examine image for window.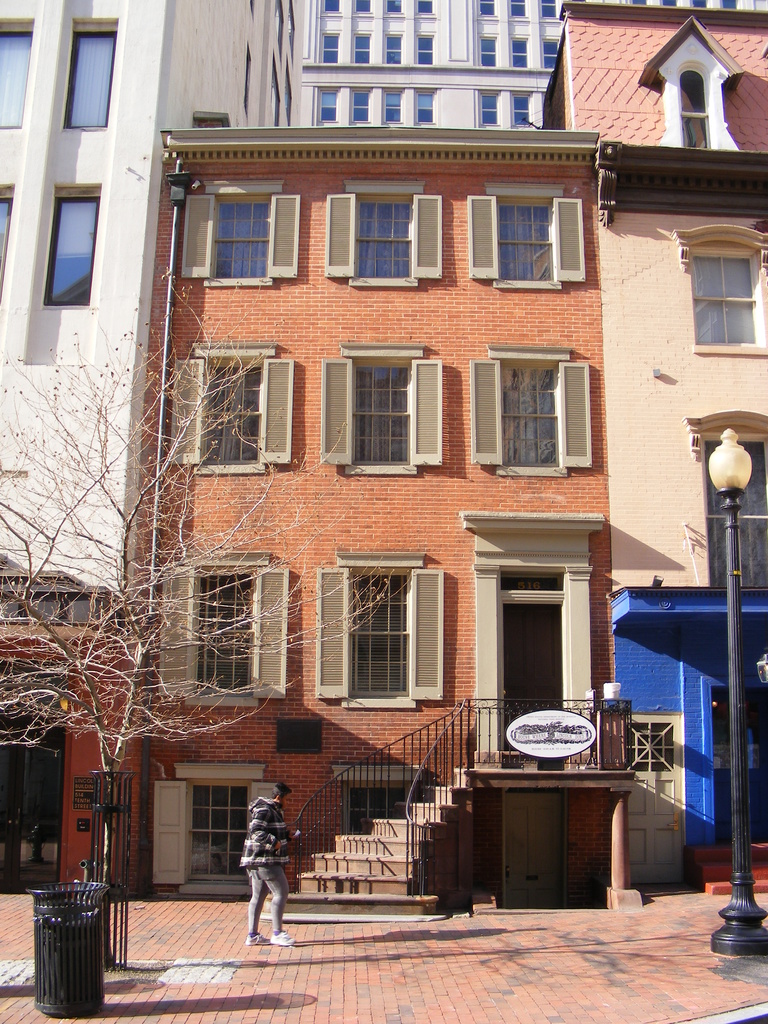
Examination result: Rect(218, 206, 270, 281).
